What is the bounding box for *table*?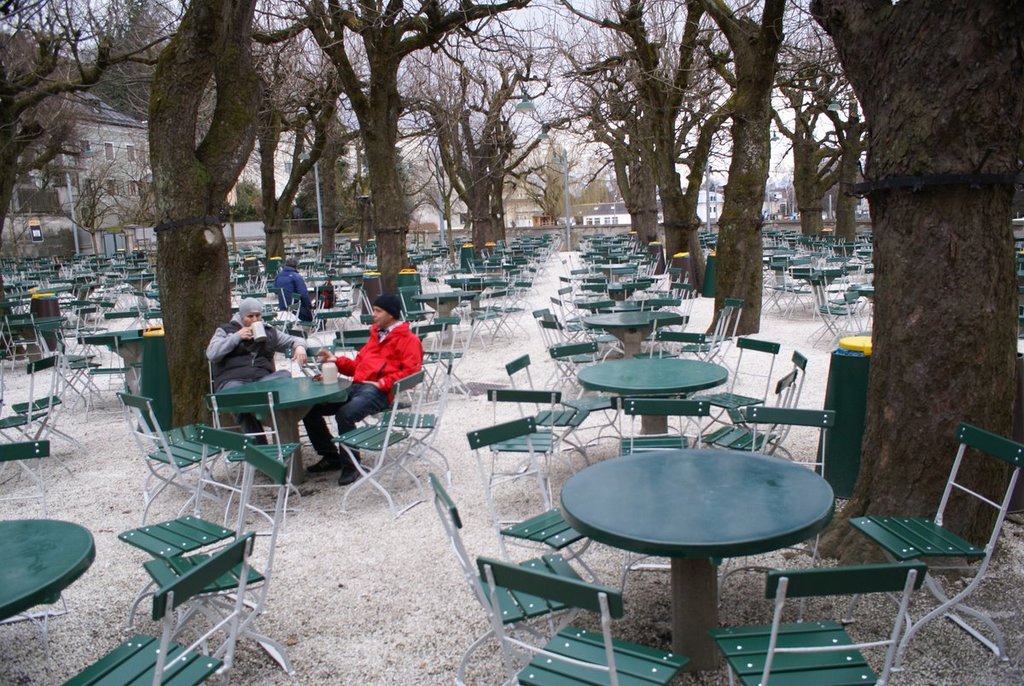
BBox(210, 375, 347, 480).
